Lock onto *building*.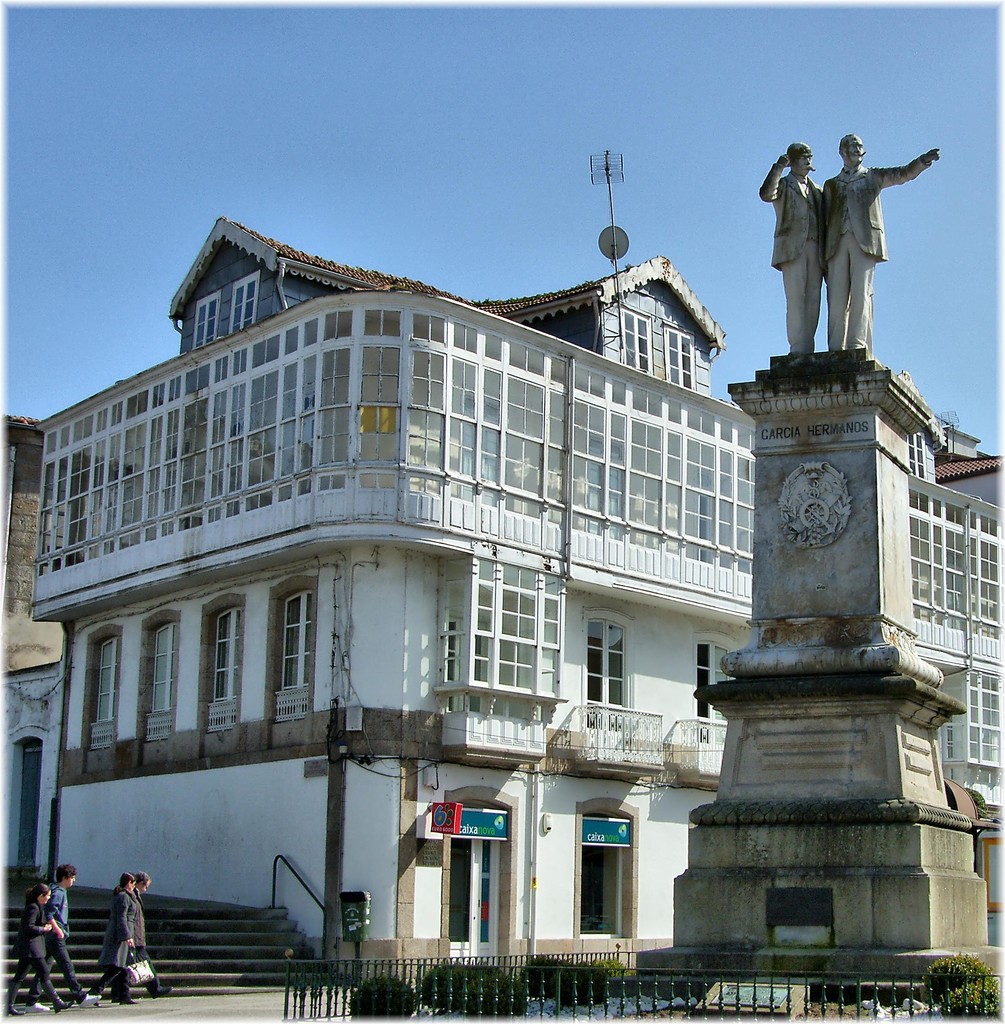
Locked: [0, 132, 1004, 1023].
